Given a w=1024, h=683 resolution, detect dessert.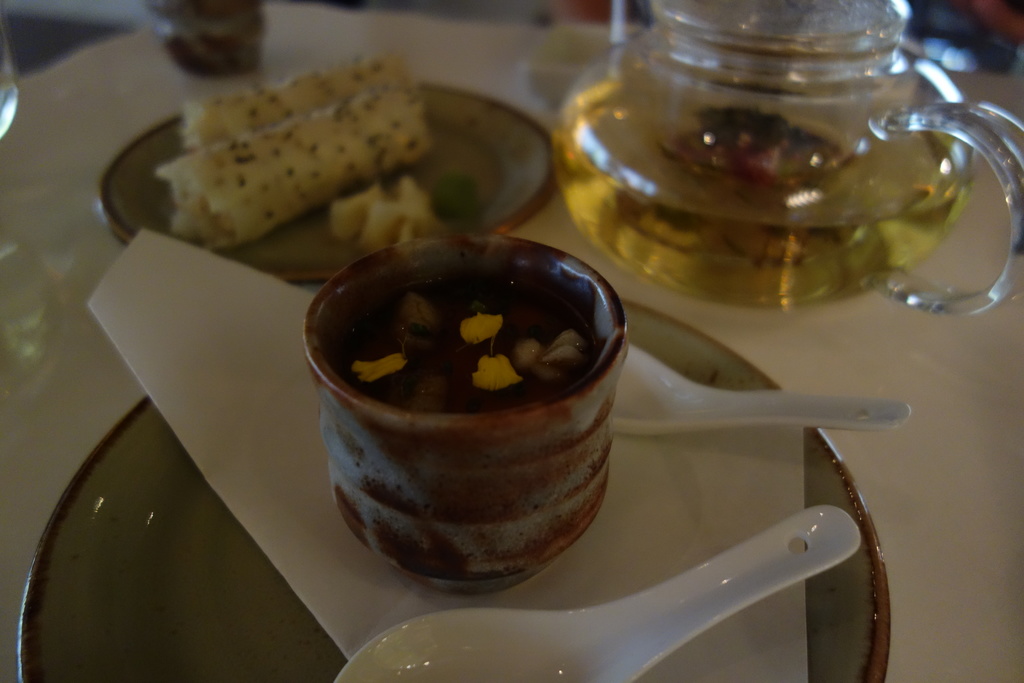
bbox(180, 51, 406, 152).
